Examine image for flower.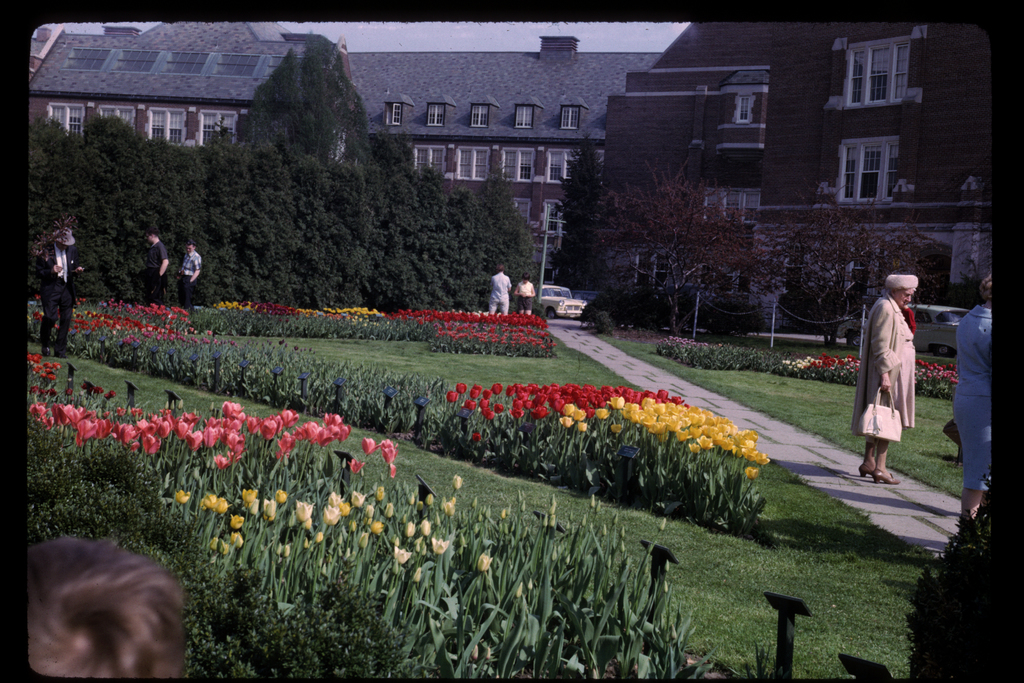
Examination result: [472,384,483,399].
